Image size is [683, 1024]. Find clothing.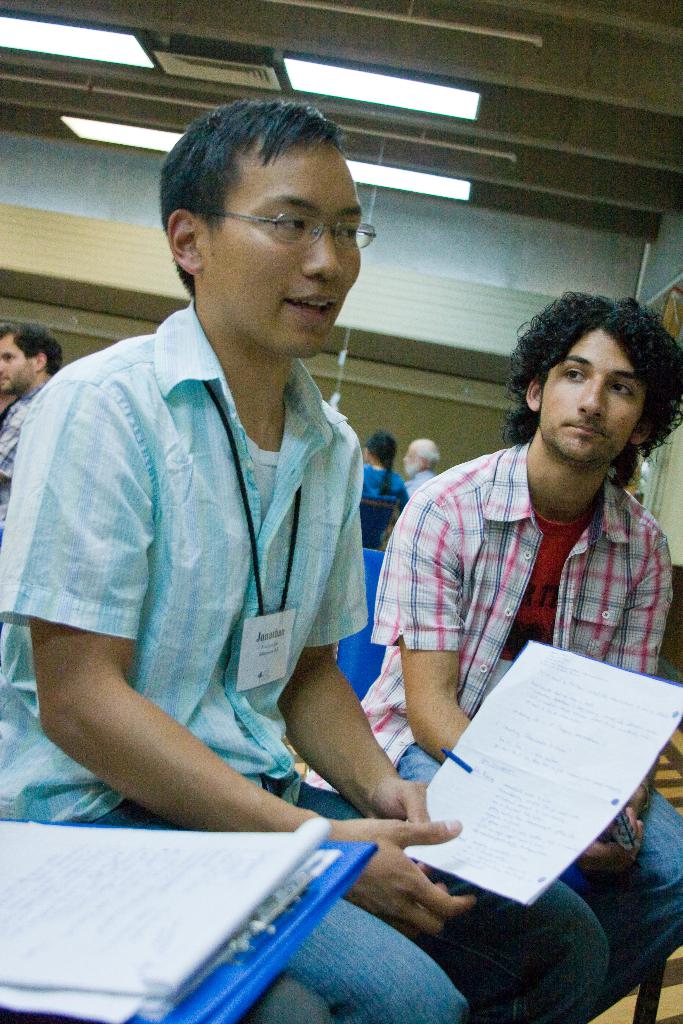
[x1=294, y1=451, x2=682, y2=1012].
